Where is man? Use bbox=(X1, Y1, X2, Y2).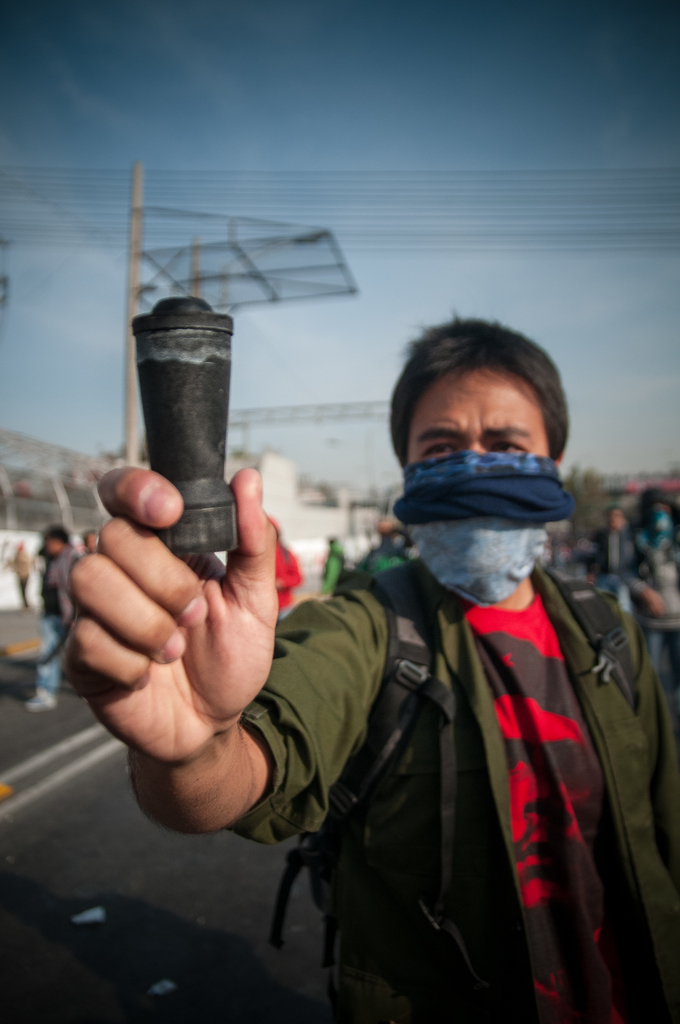
bbox=(28, 516, 84, 714).
